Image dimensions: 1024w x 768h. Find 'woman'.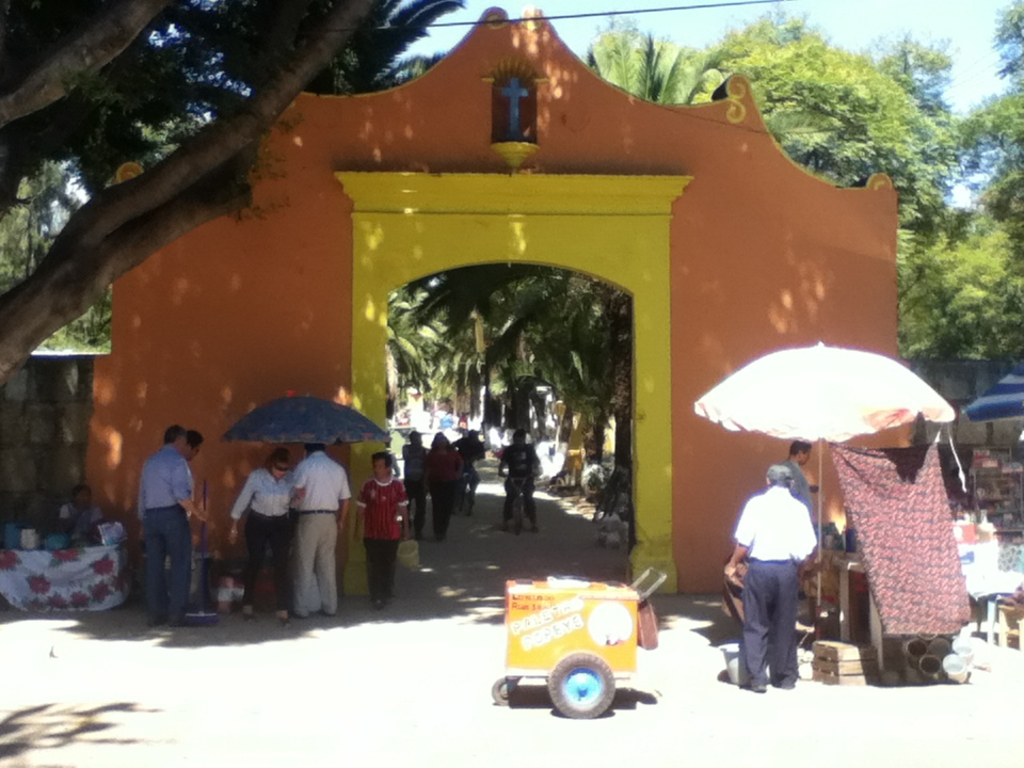
<bbox>423, 434, 468, 547</bbox>.
